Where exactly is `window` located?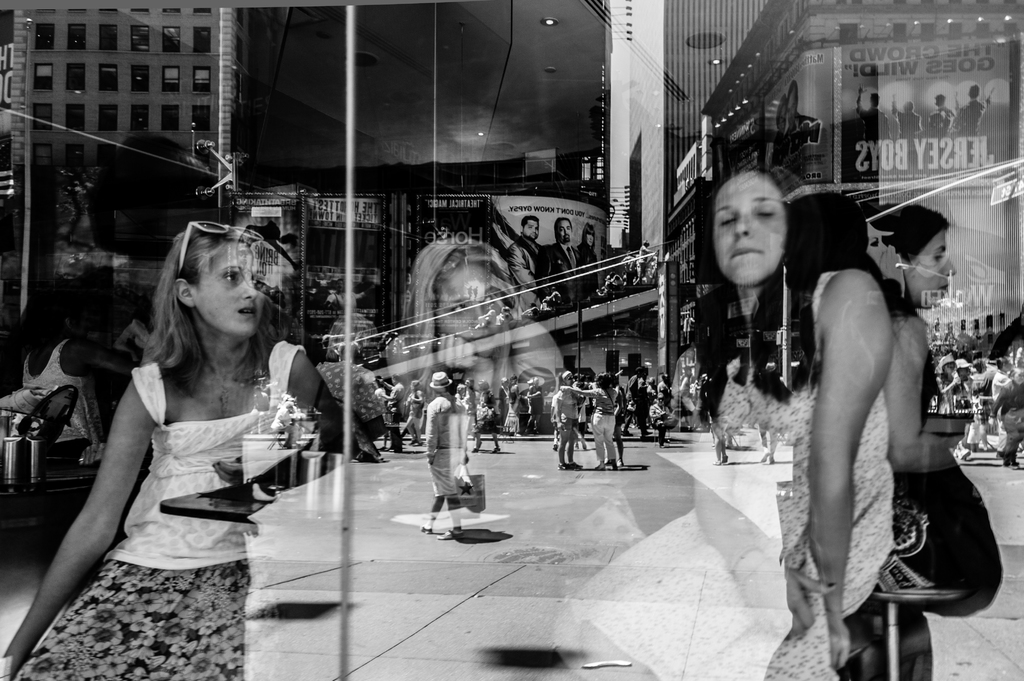
Its bounding box is <region>188, 26, 216, 52</region>.
